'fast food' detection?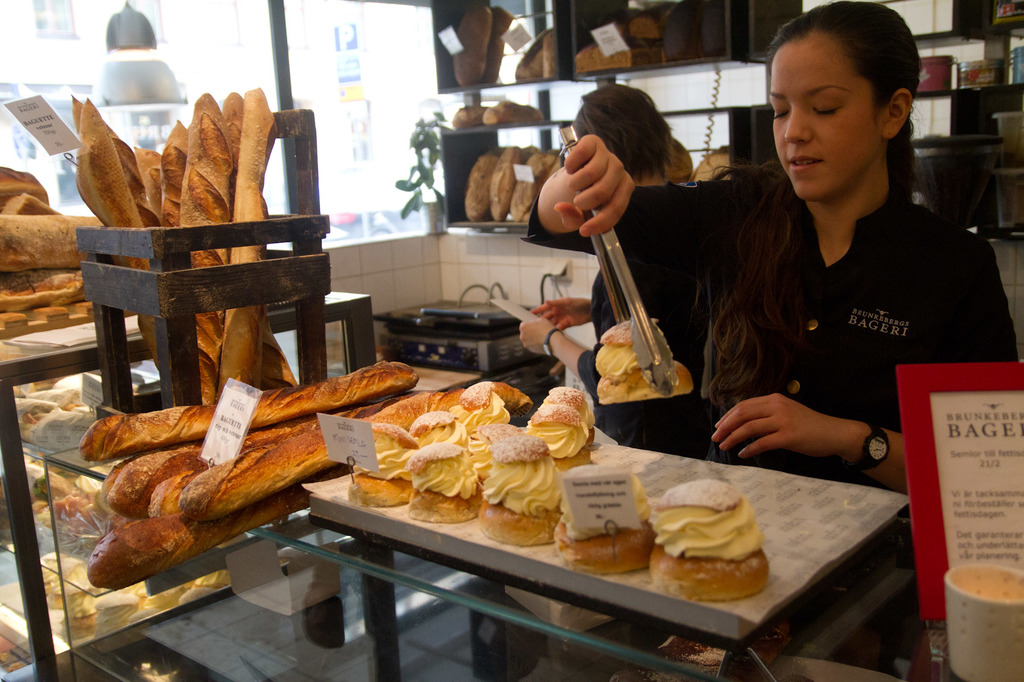
(x1=413, y1=411, x2=472, y2=442)
